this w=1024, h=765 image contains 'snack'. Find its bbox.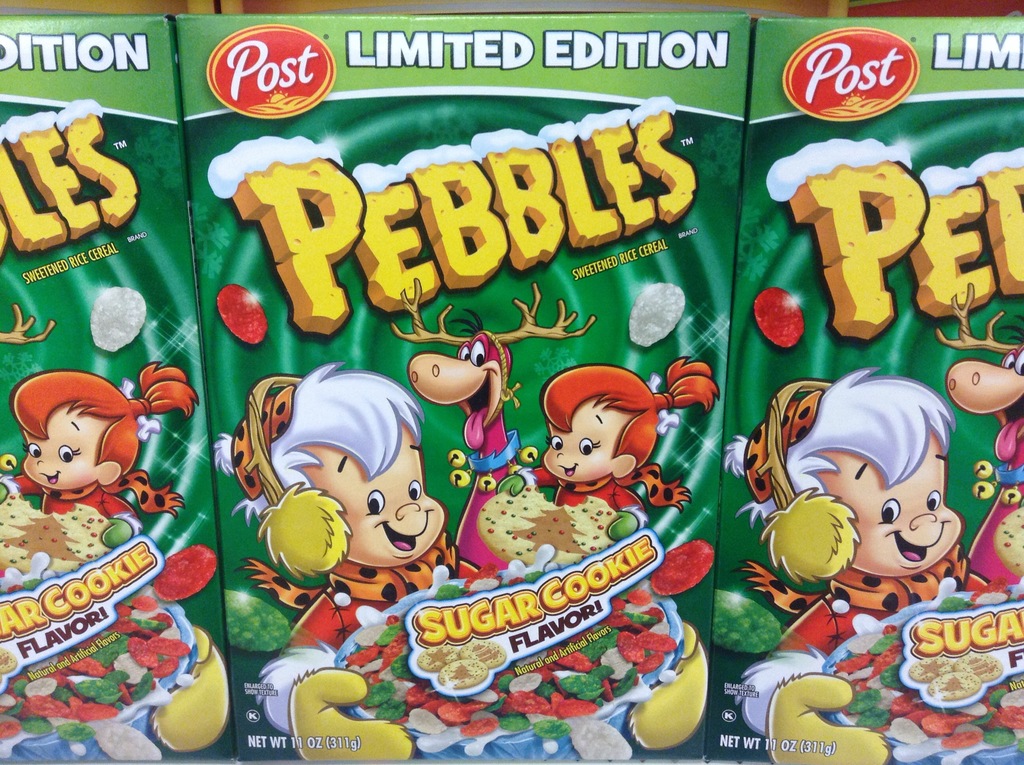
box(913, 661, 946, 683).
